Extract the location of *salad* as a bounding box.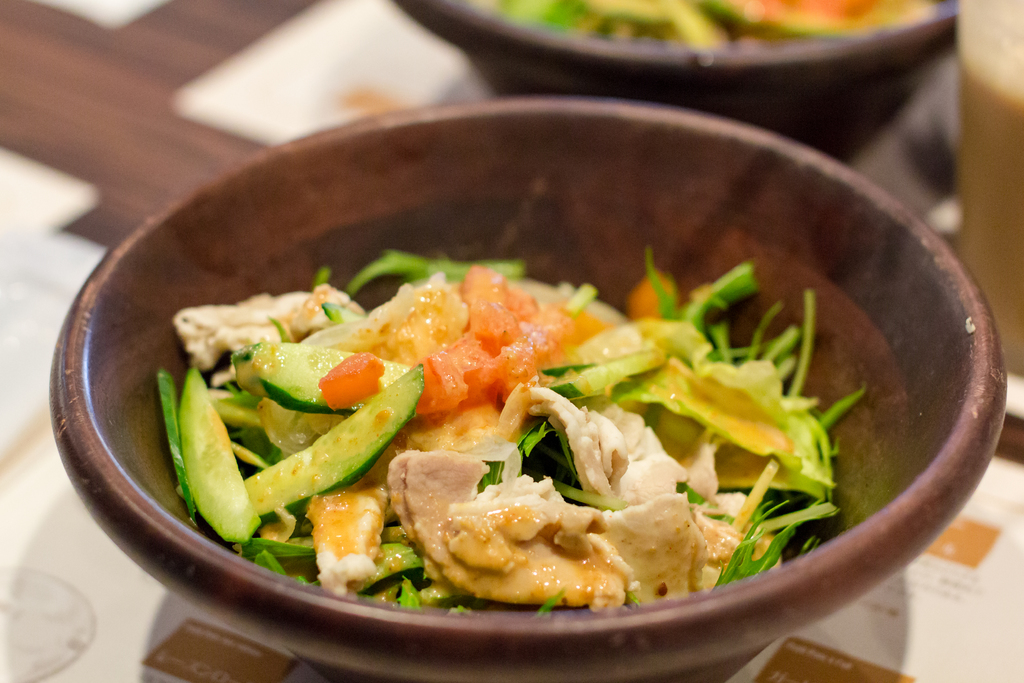
BBox(461, 0, 950, 56).
